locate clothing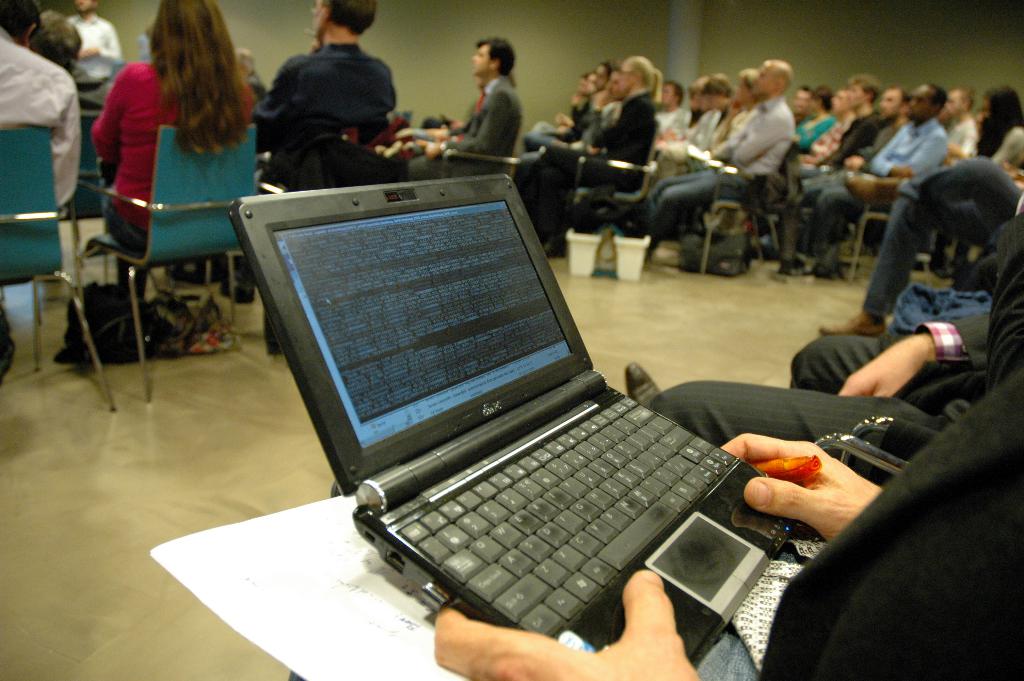
region(409, 71, 522, 177)
